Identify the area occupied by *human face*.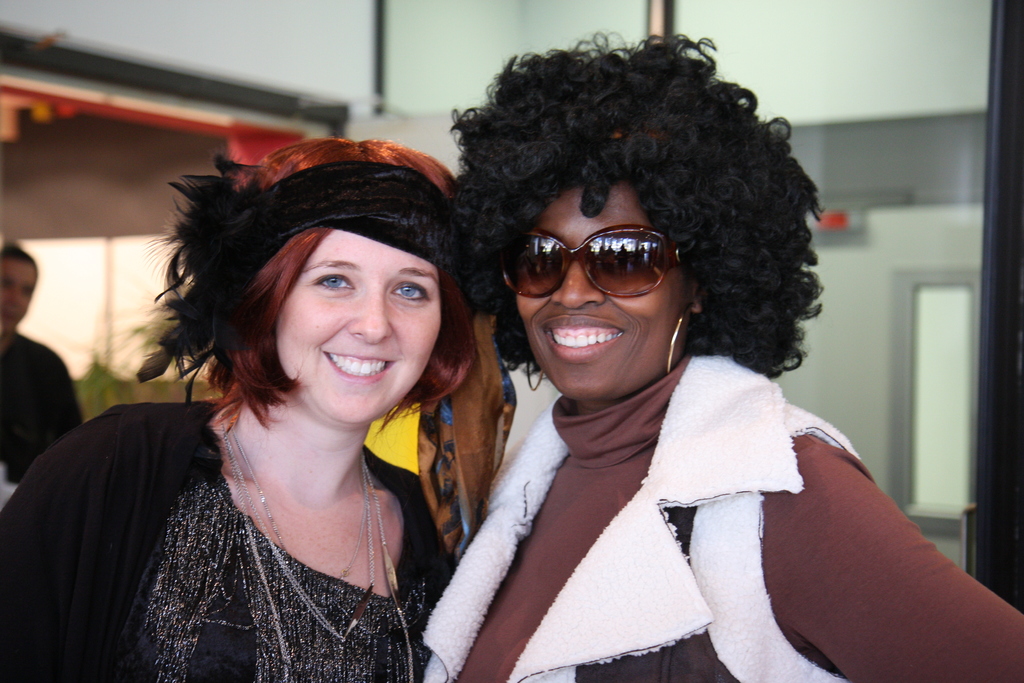
Area: (left=0, top=256, right=40, bottom=329).
